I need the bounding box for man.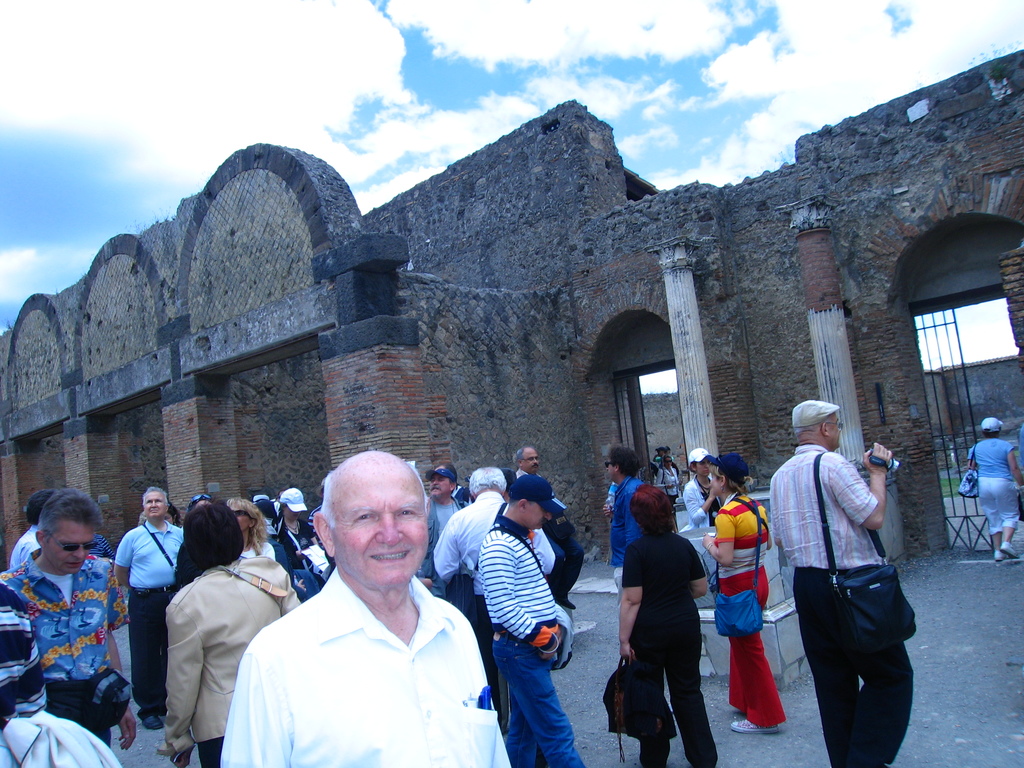
Here it is: bbox=[0, 584, 49, 736].
